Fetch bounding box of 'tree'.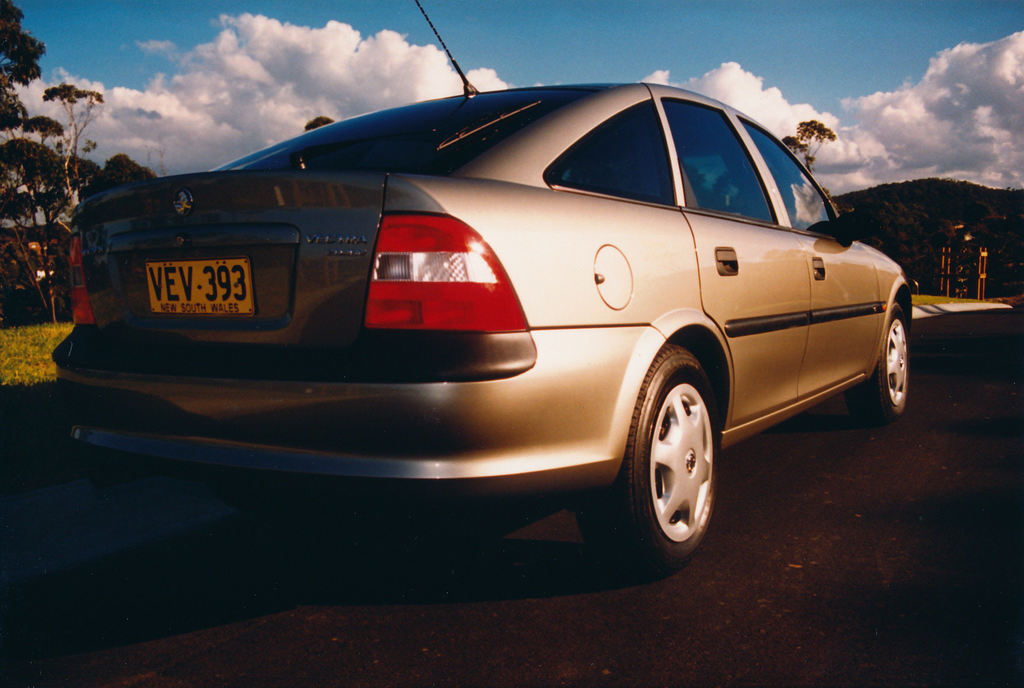
Bbox: 785/115/839/170.
